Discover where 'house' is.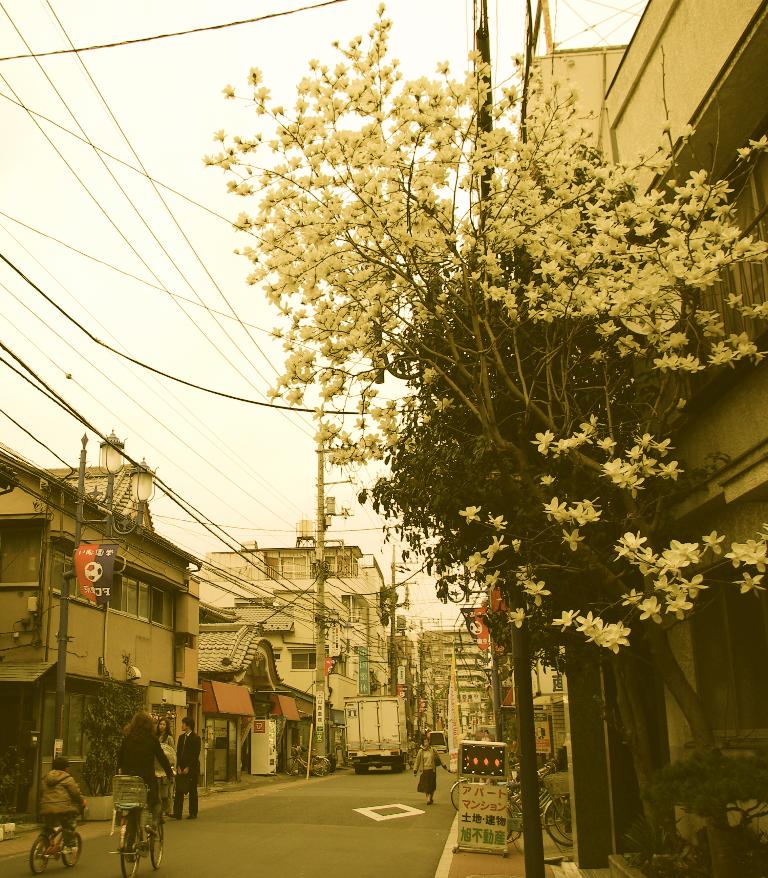
Discovered at 404,623,488,768.
